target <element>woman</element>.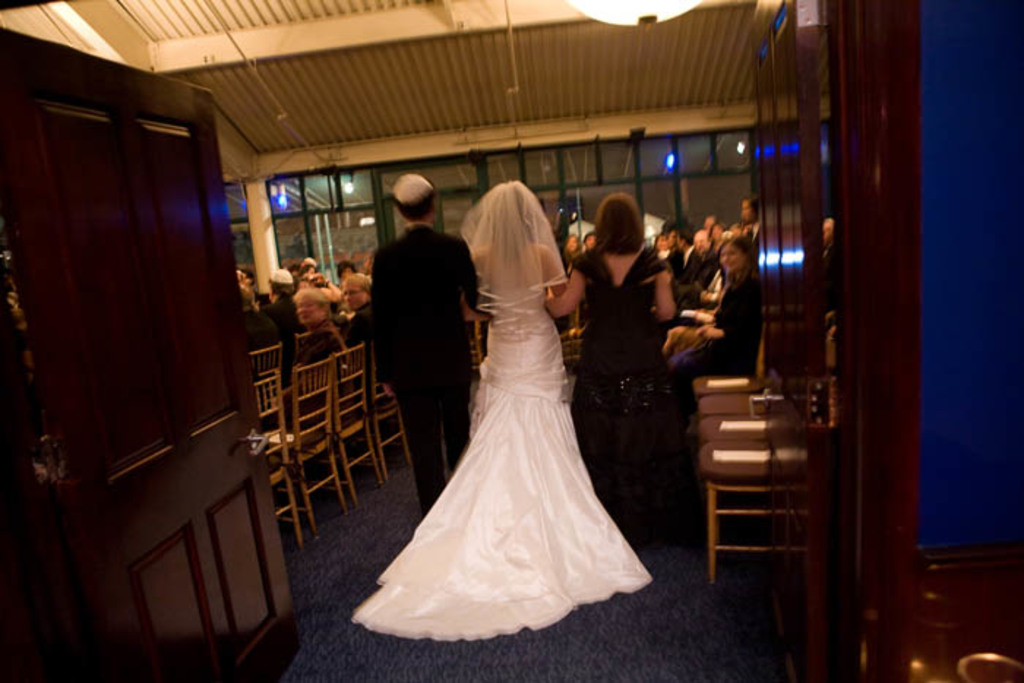
Target region: x1=361, y1=177, x2=648, y2=645.
